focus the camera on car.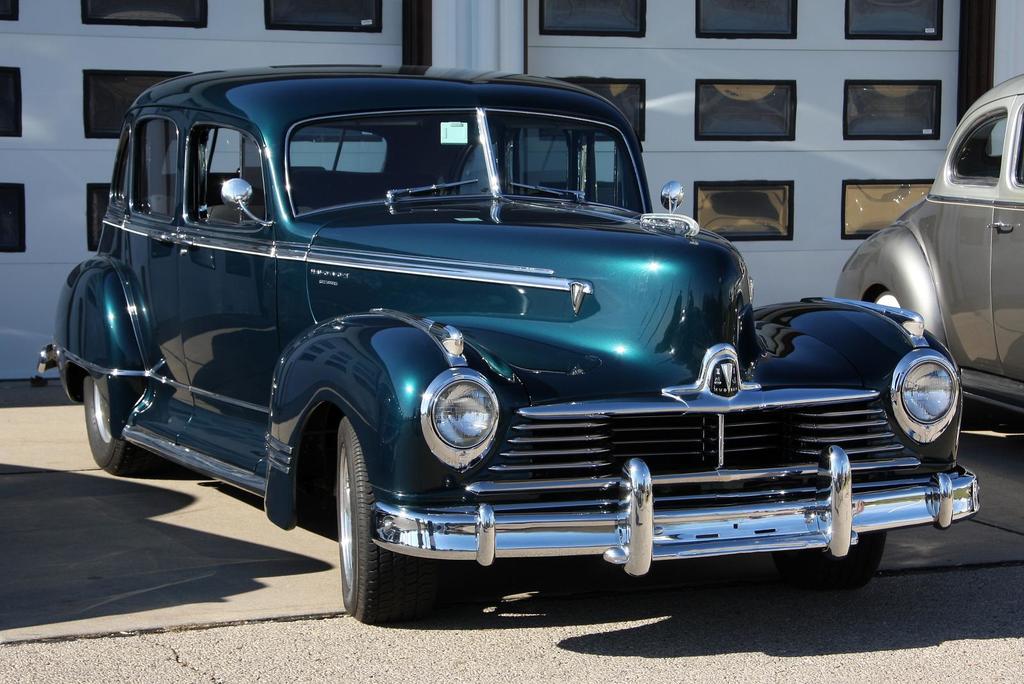
Focus region: Rect(833, 76, 1023, 414).
